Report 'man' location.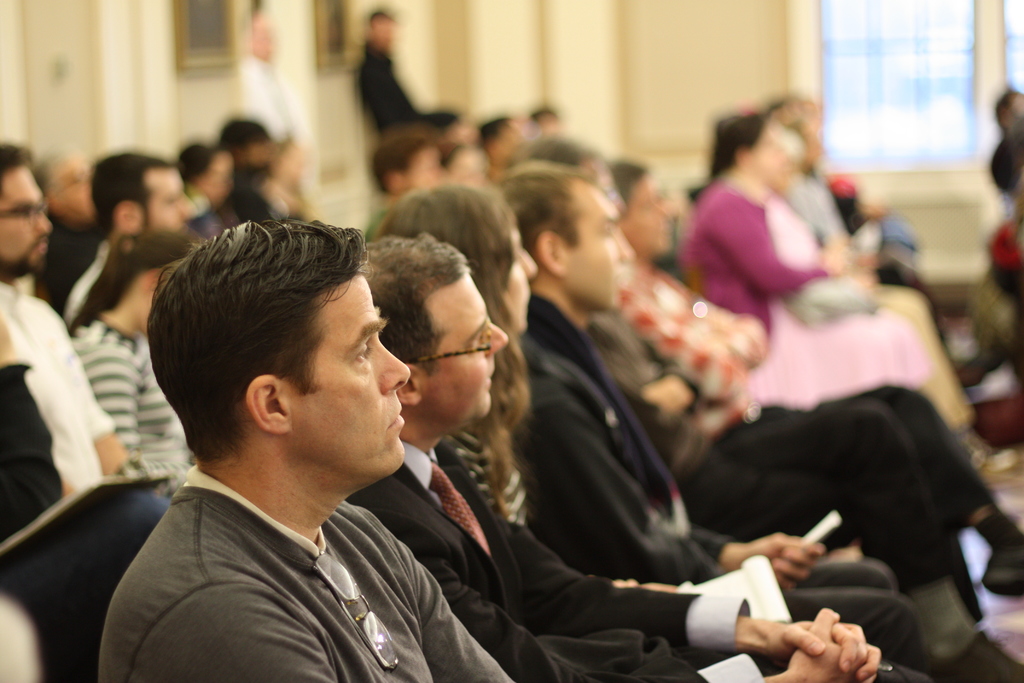
Report: [244,12,315,156].
